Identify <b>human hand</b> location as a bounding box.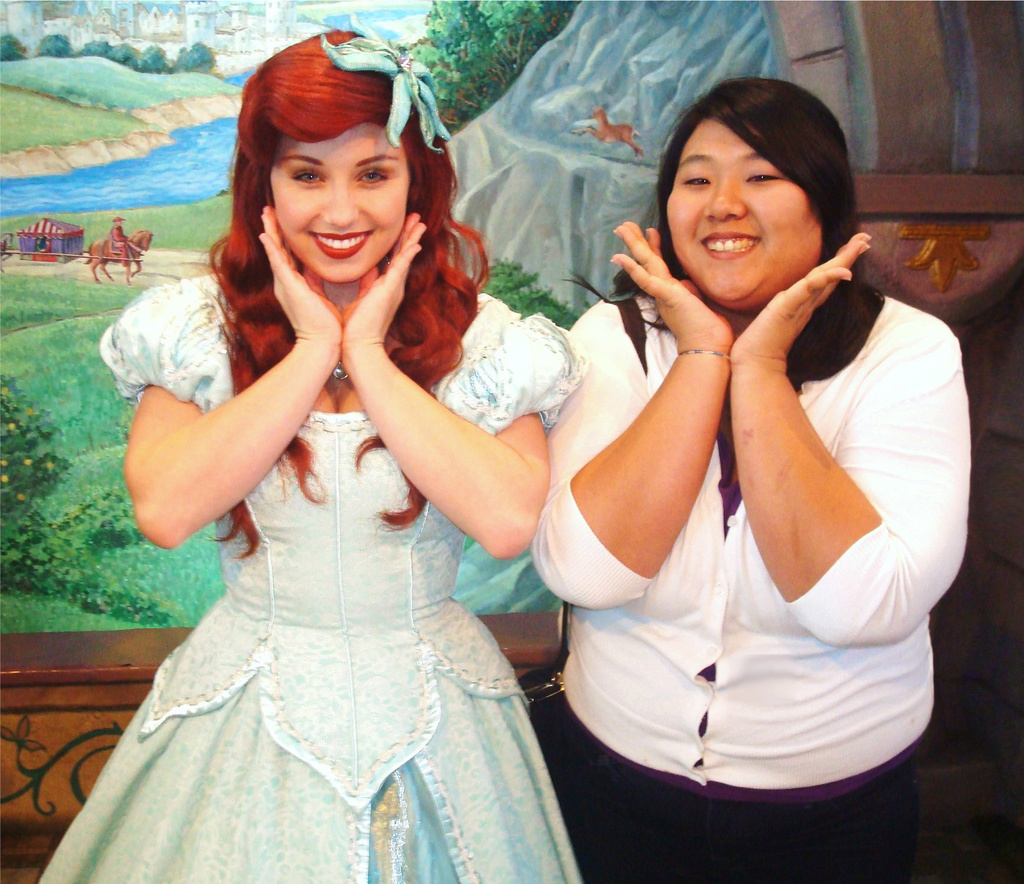
bbox=[730, 231, 871, 358].
